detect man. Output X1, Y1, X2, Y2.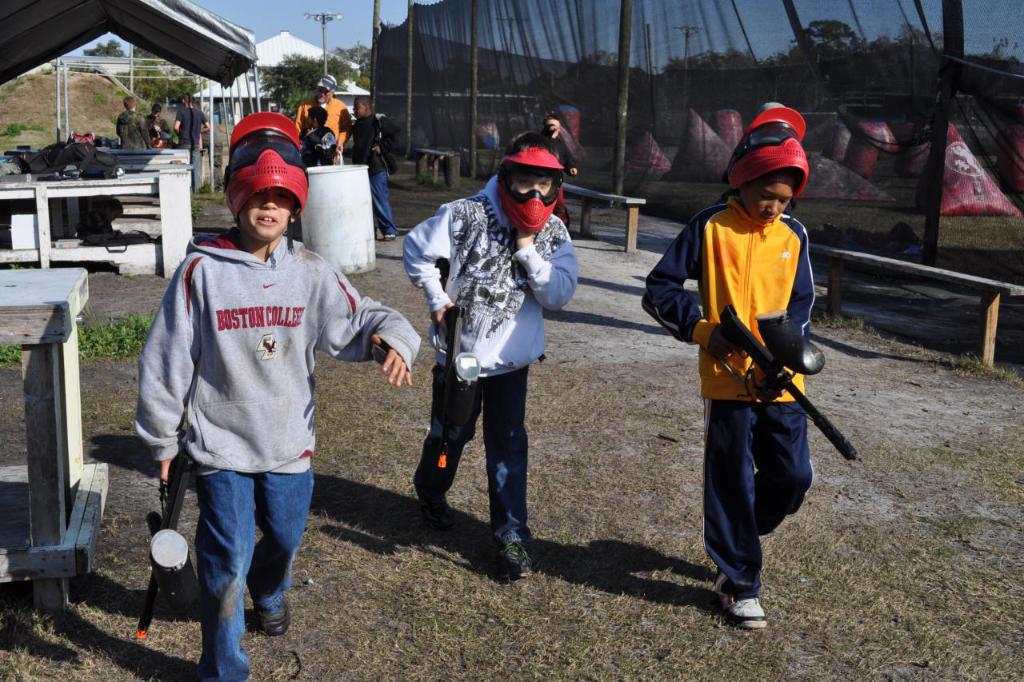
146, 103, 170, 138.
